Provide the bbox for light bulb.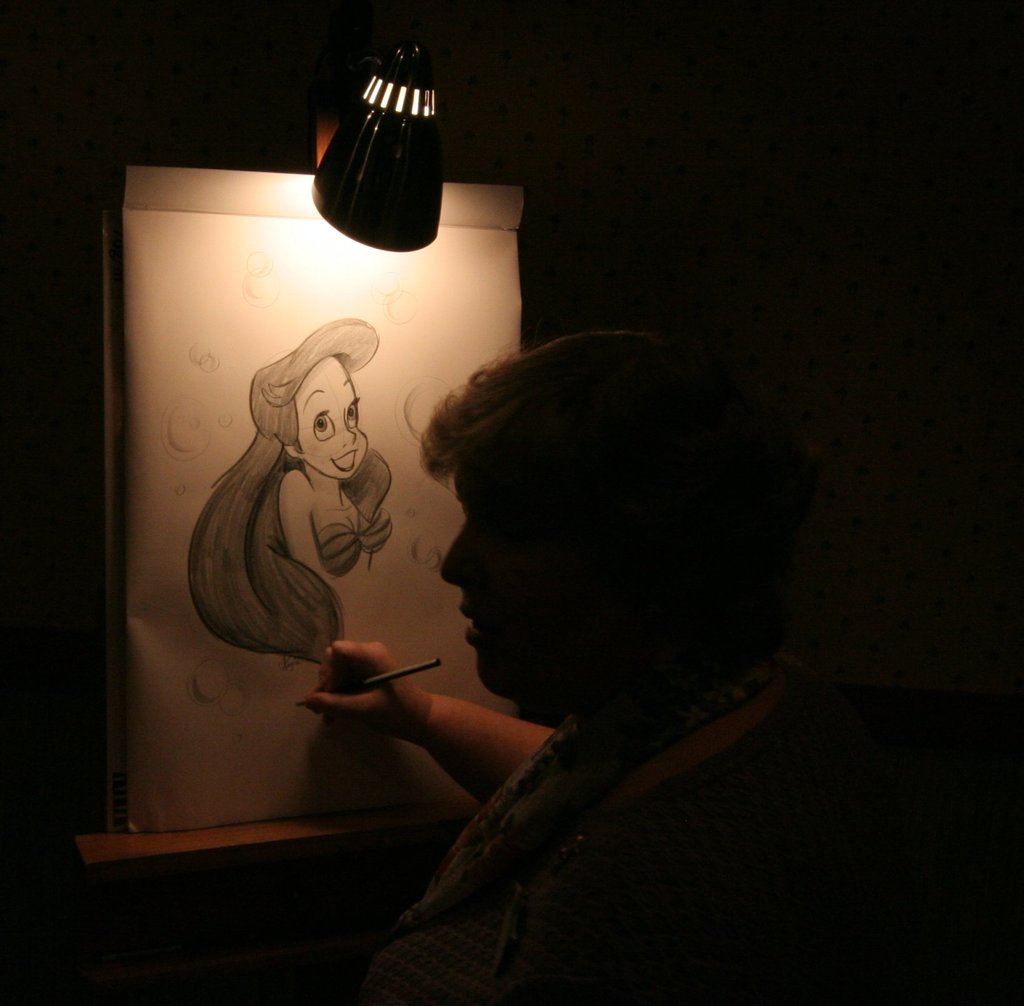
{"left": 363, "top": 74, "right": 430, "bottom": 113}.
